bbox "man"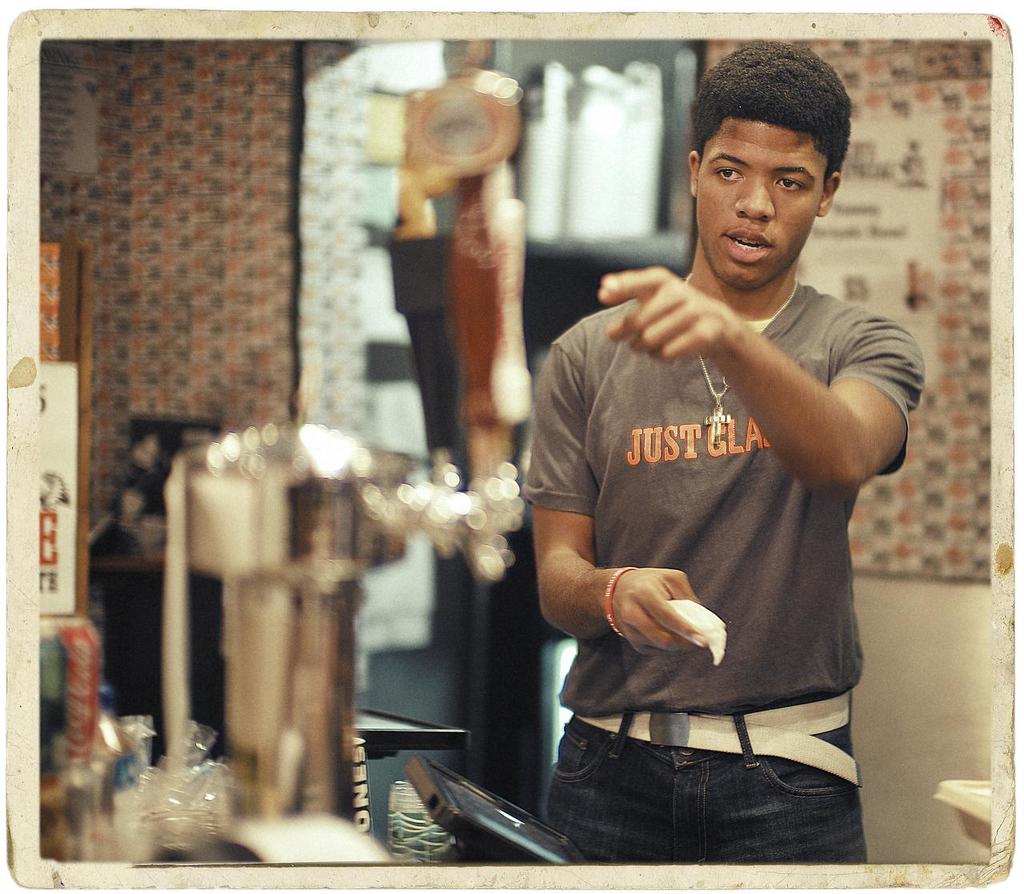
[x1=482, y1=80, x2=924, y2=873]
